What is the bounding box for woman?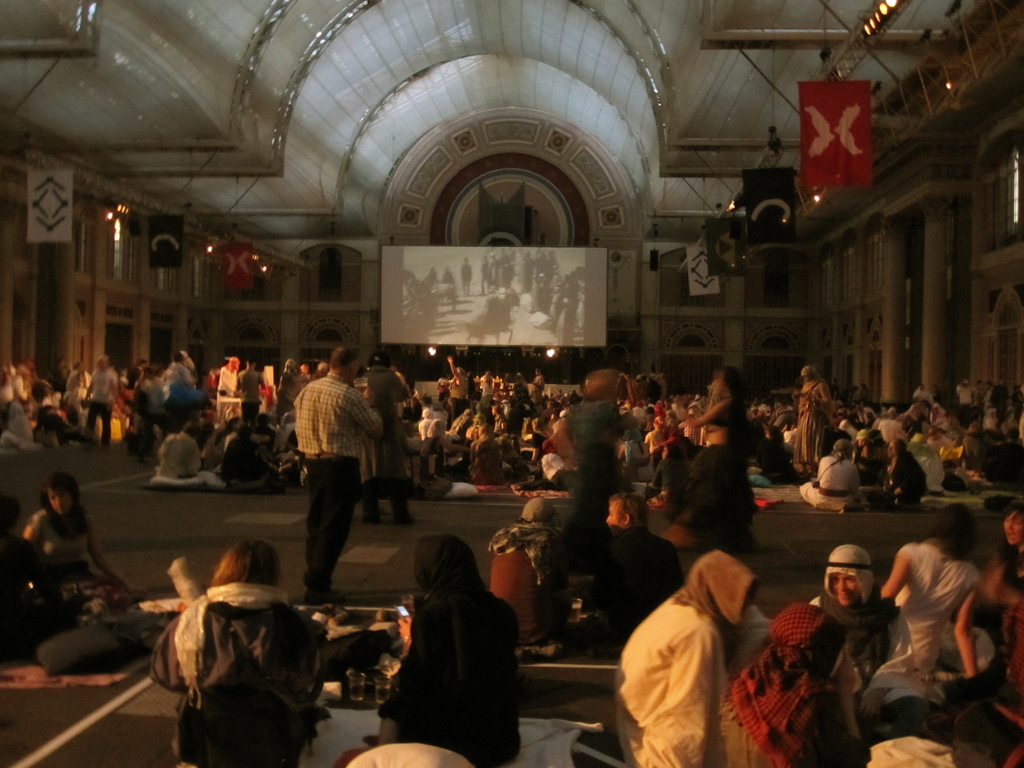
region(153, 539, 326, 767).
